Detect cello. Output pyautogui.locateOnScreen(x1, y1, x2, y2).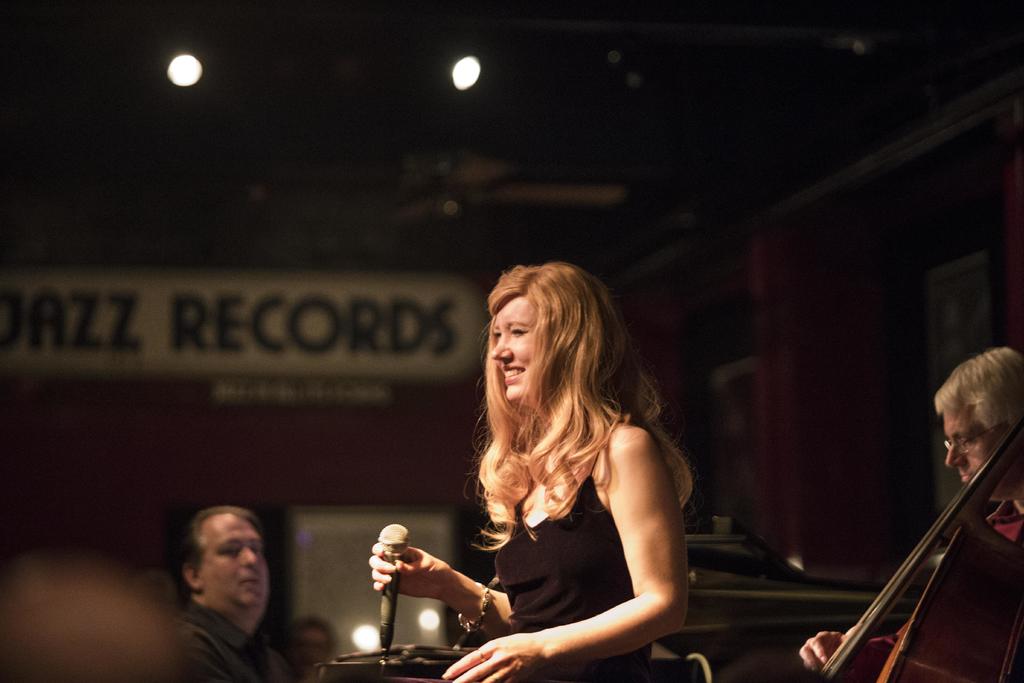
pyautogui.locateOnScreen(819, 420, 1023, 681).
